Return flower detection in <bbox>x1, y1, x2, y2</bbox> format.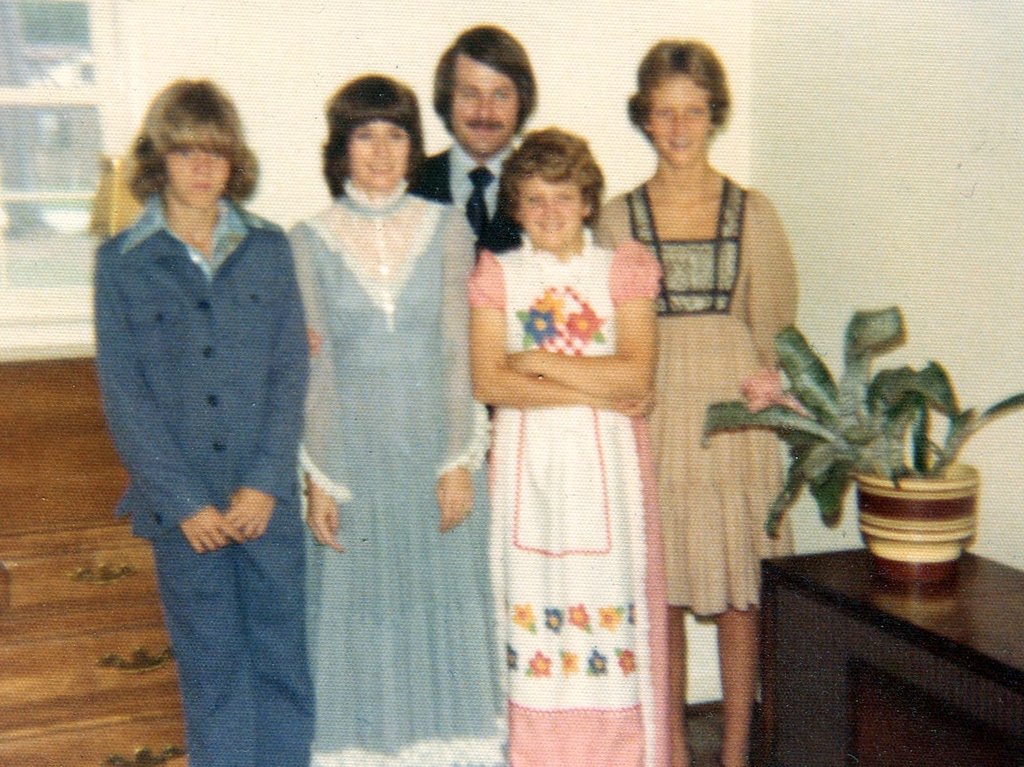
<bbox>564, 305, 605, 346</bbox>.
